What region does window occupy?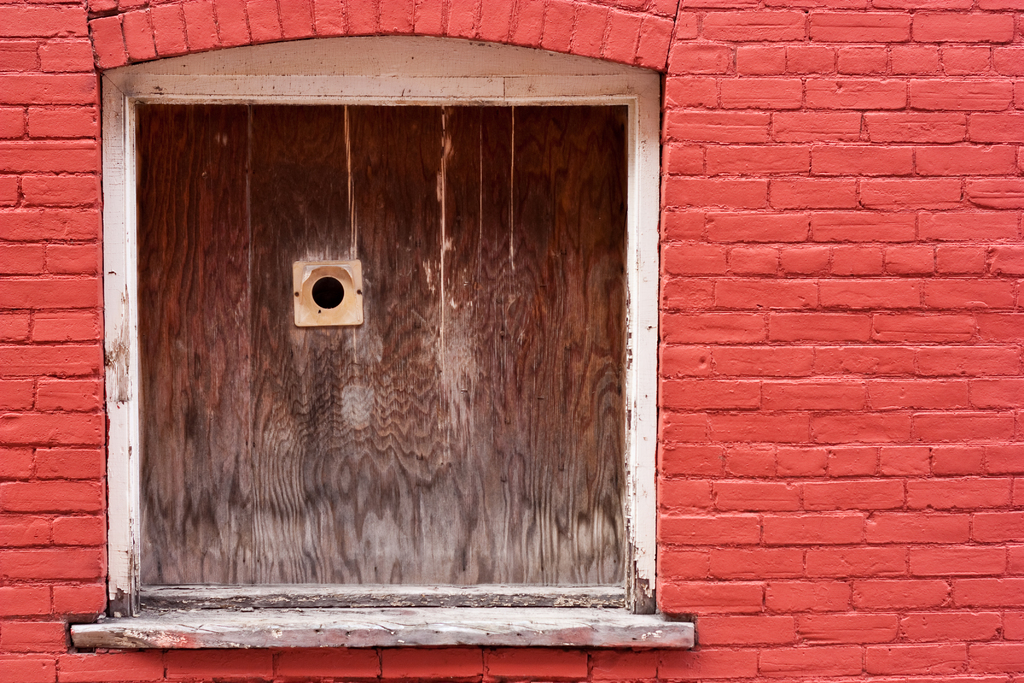
box=[95, 65, 654, 621].
